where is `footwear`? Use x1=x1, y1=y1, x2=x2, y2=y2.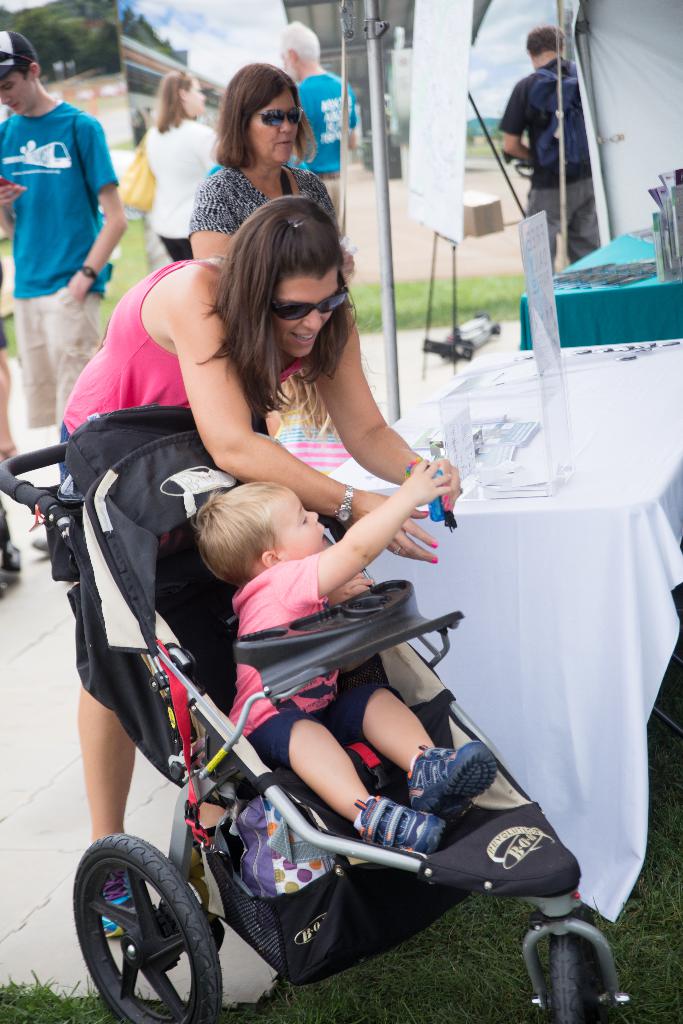
x1=358, y1=790, x2=450, y2=853.
